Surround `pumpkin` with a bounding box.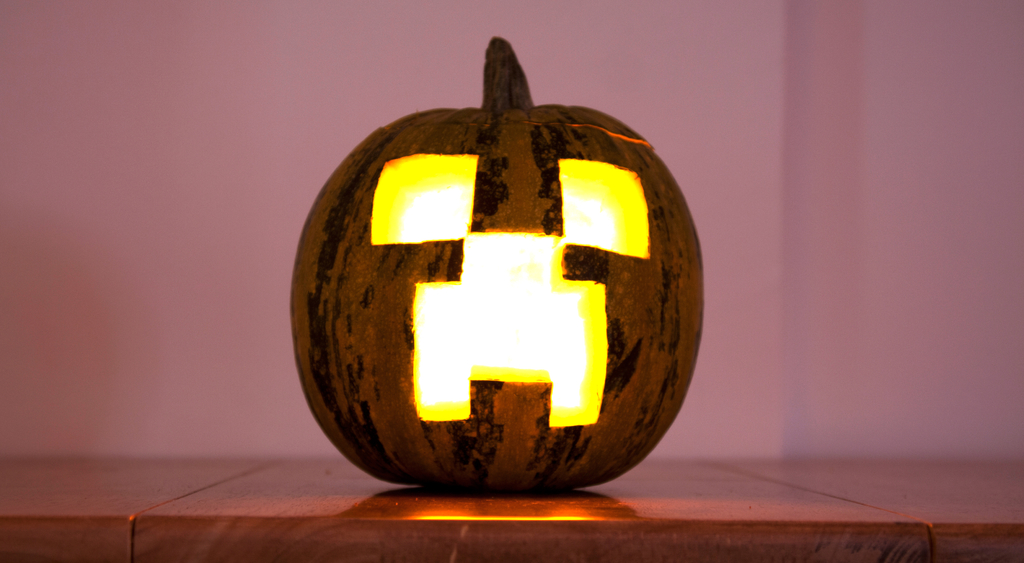
[left=308, top=28, right=701, bottom=506].
